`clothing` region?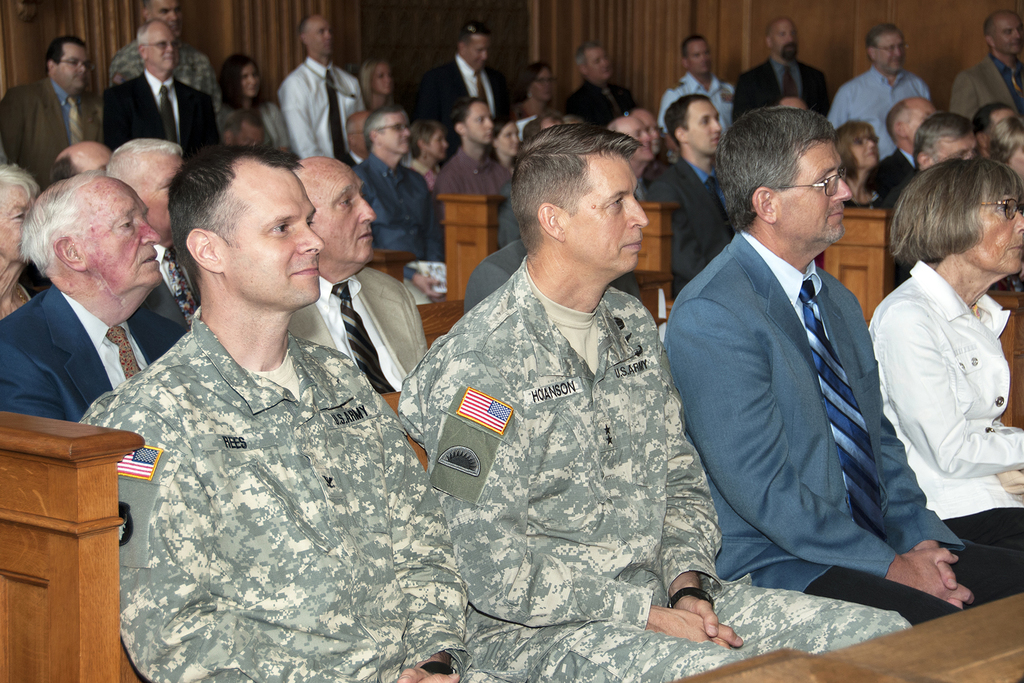
Rect(509, 101, 531, 129)
